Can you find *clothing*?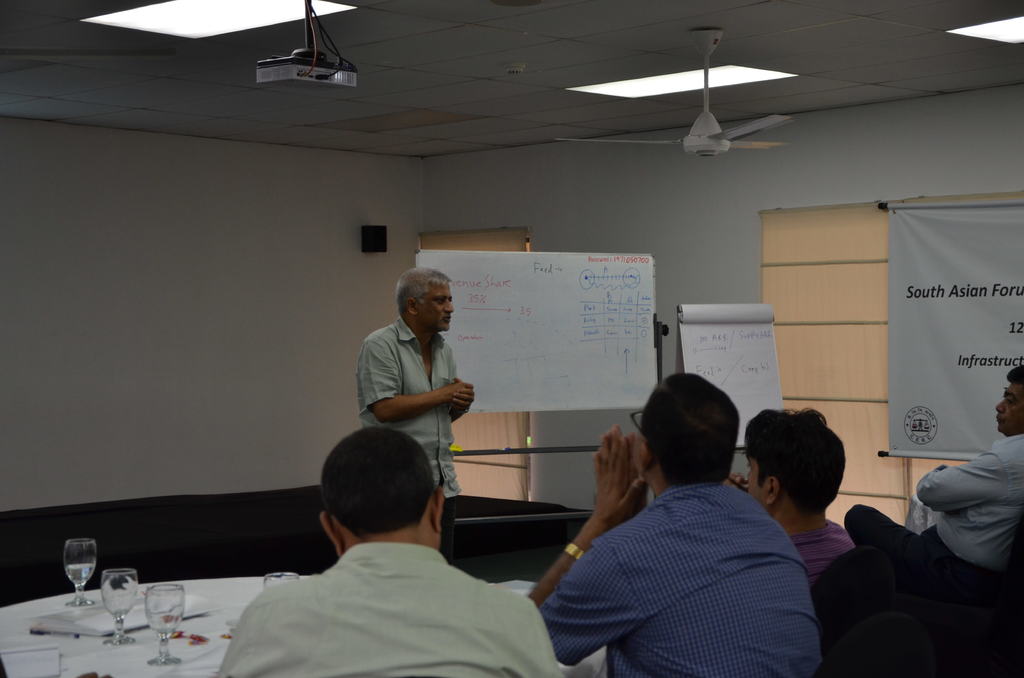
Yes, bounding box: bbox=(845, 432, 1023, 572).
